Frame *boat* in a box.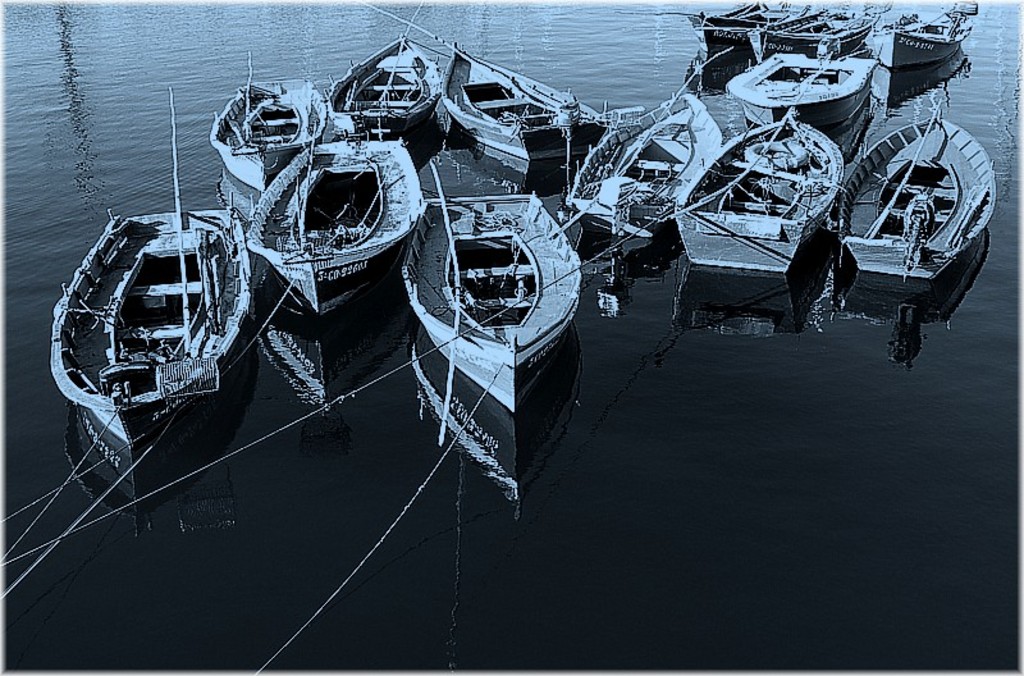
left=246, top=128, right=425, bottom=314.
